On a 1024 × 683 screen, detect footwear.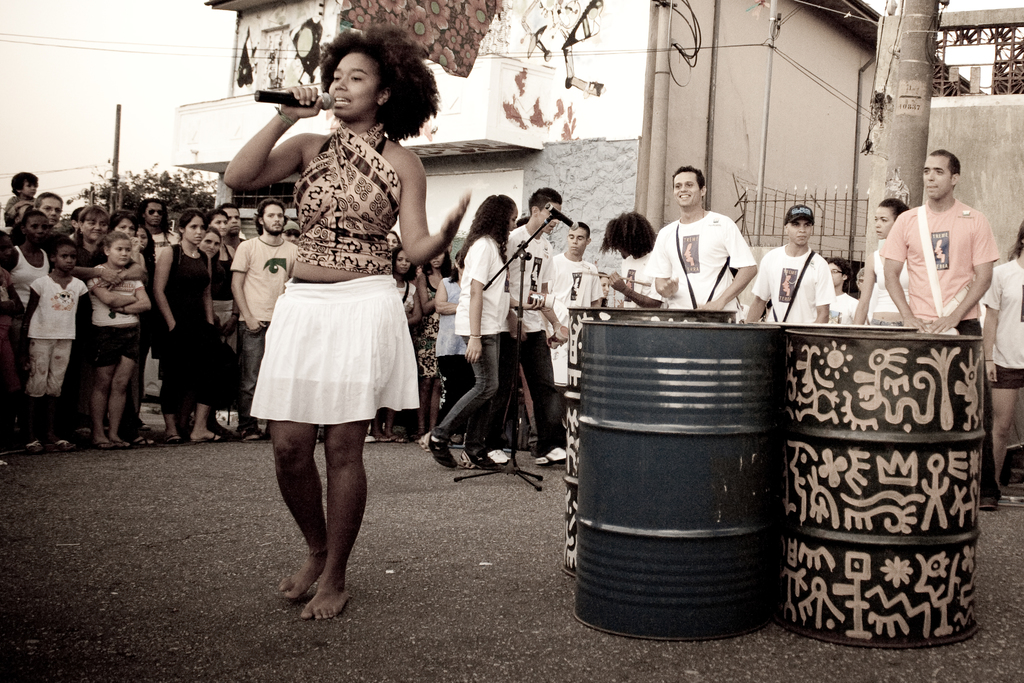
527:448:572:466.
